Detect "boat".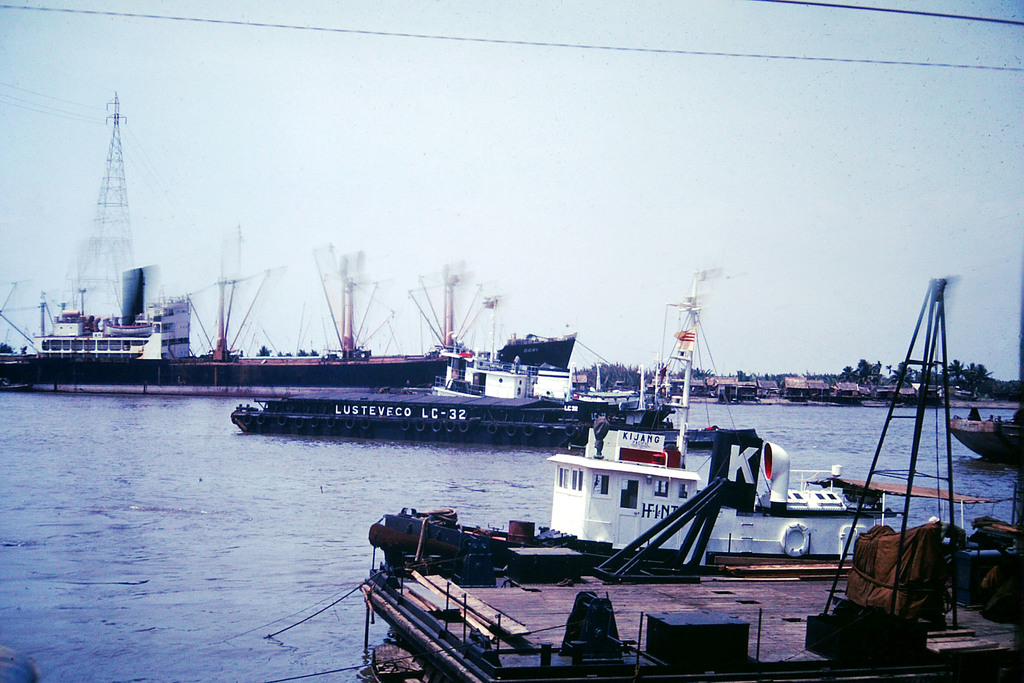
Detected at 228:391:674:448.
